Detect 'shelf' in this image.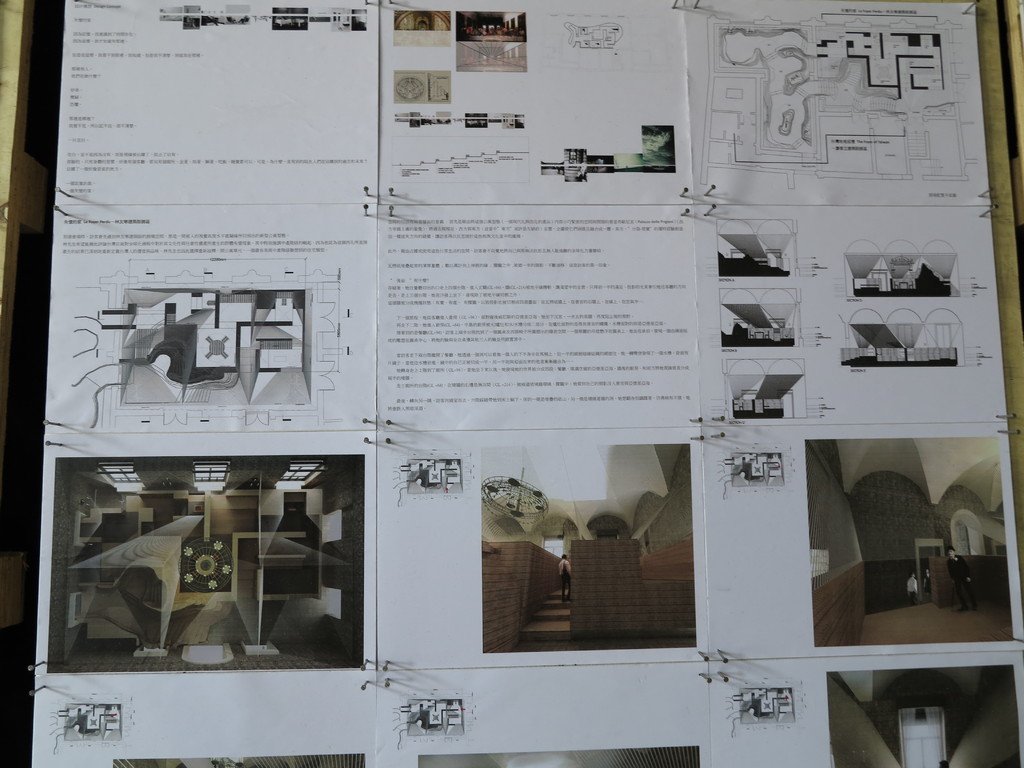
Detection: 118,291,311,402.
